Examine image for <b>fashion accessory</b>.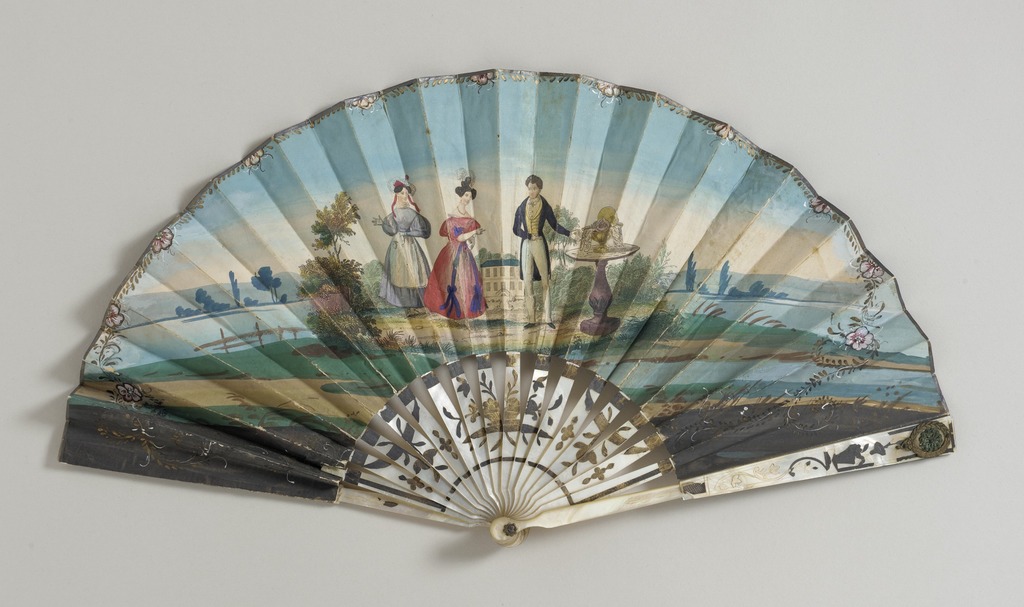
Examination result: l=388, t=171, r=419, b=216.
